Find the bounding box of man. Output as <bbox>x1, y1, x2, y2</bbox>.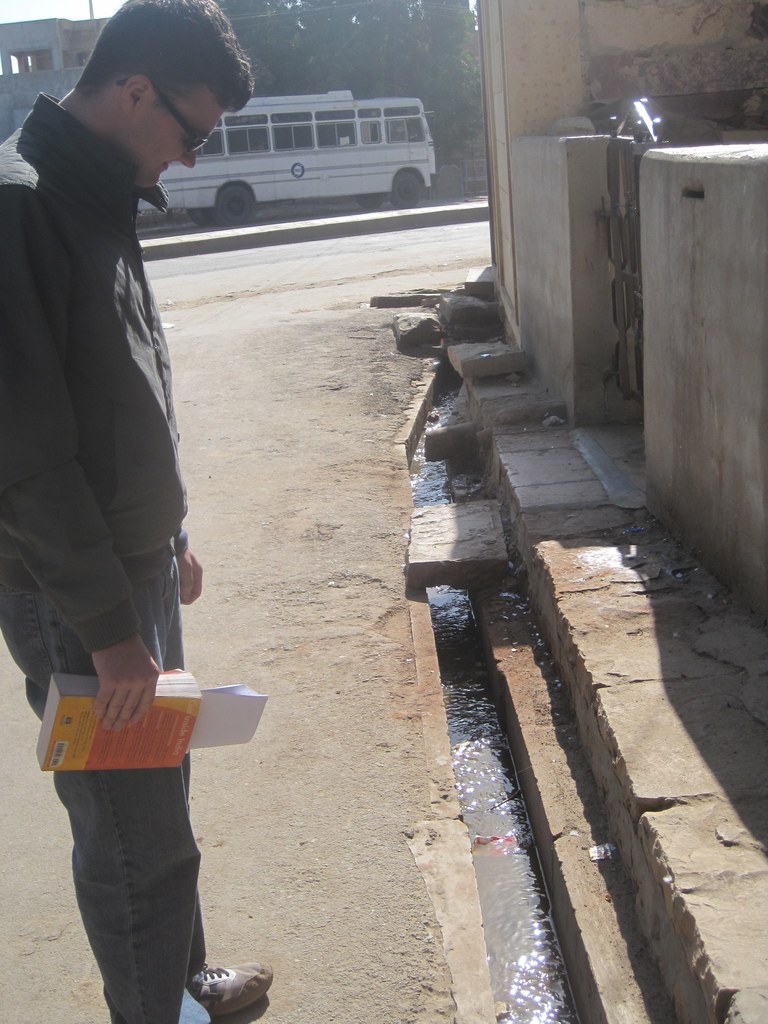
<bbox>0, 0, 272, 1023</bbox>.
